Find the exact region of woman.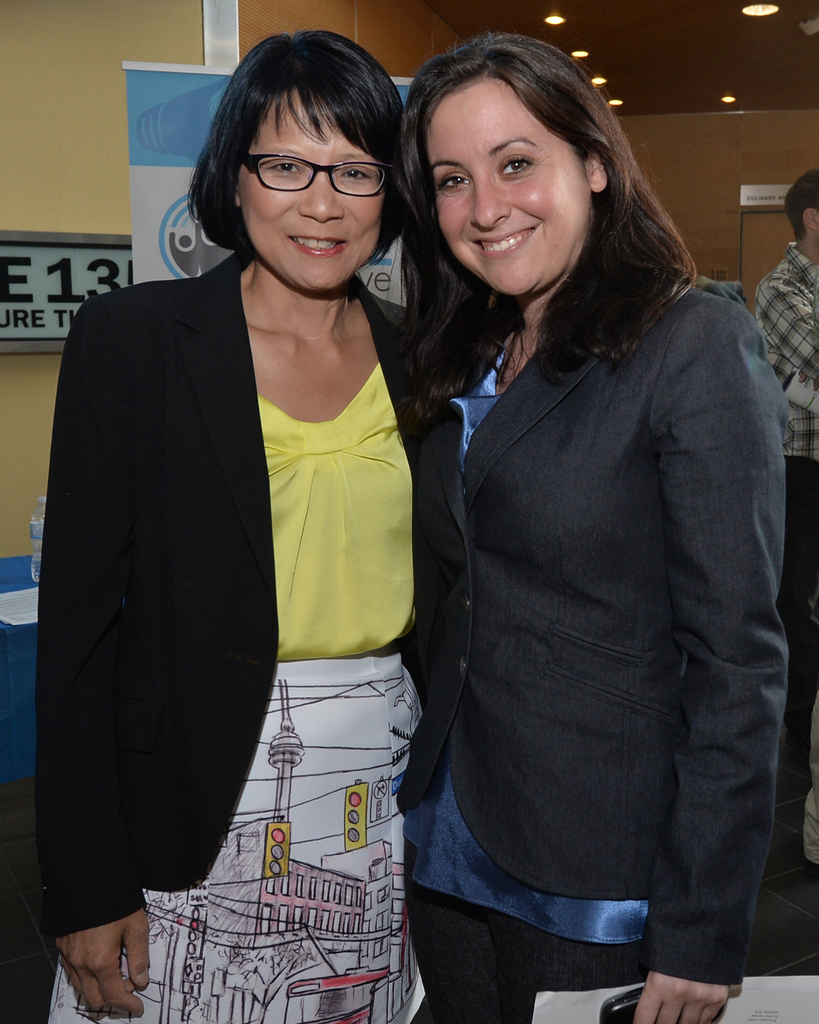
Exact region: (left=381, top=3, right=807, bottom=1023).
